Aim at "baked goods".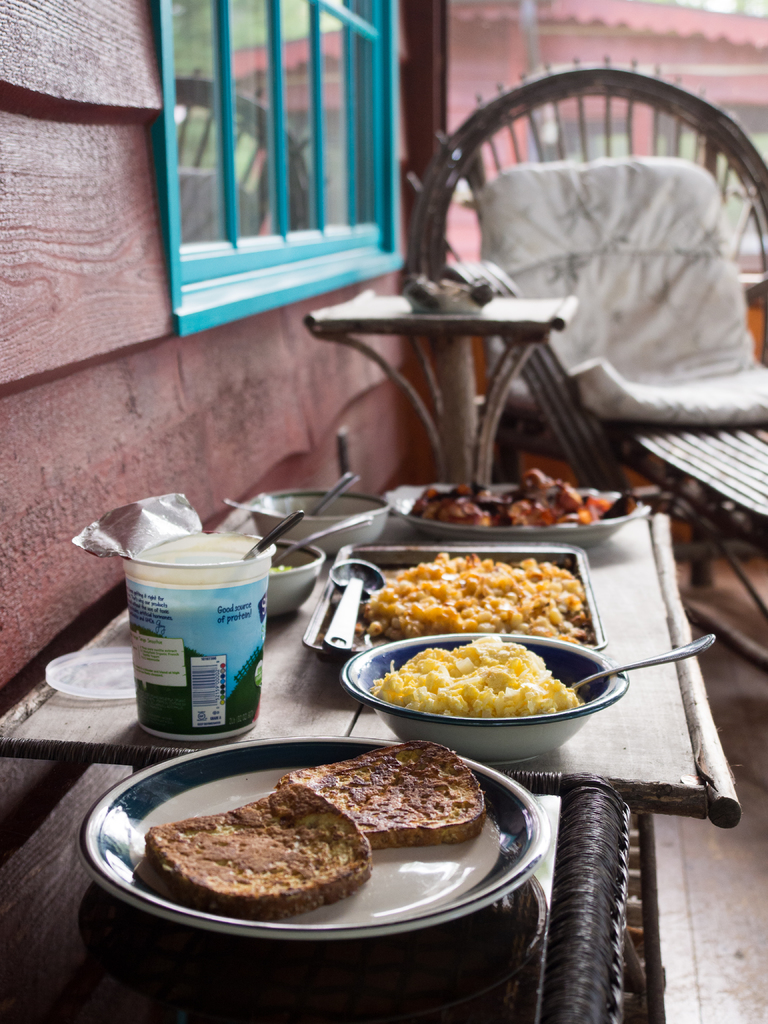
Aimed at x1=133, y1=777, x2=369, y2=924.
